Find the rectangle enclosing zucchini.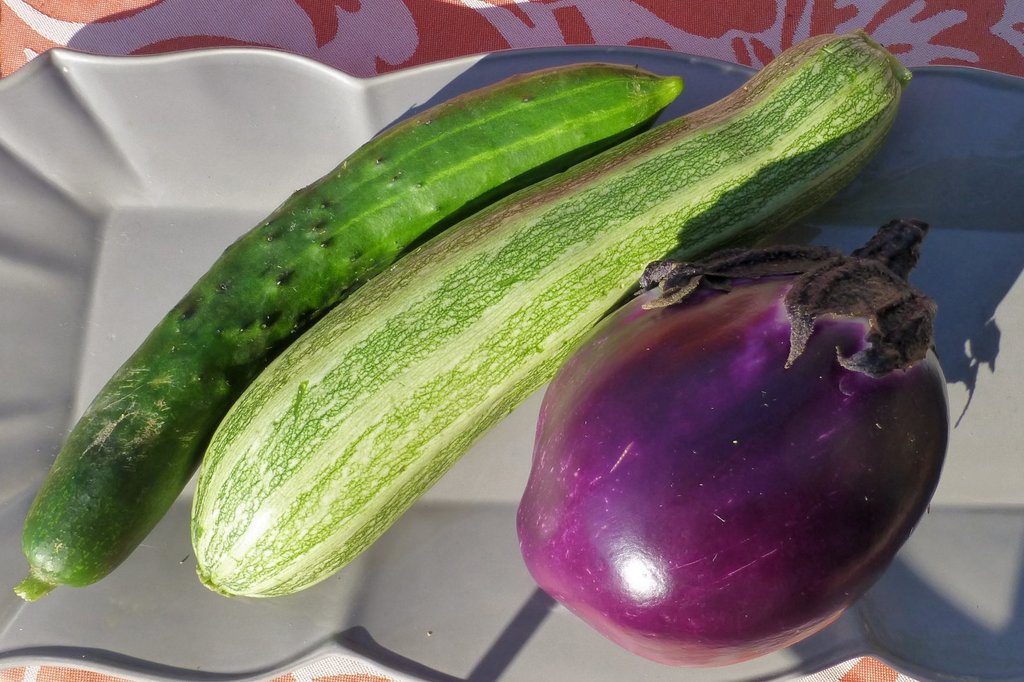
(188,22,925,607).
